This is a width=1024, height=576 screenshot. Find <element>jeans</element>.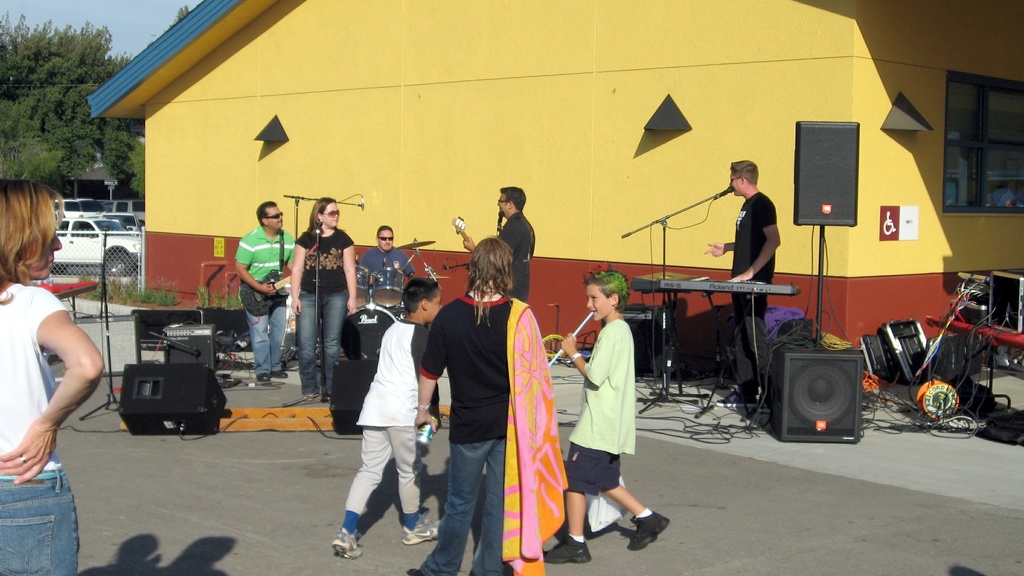
Bounding box: box=[419, 436, 504, 575].
